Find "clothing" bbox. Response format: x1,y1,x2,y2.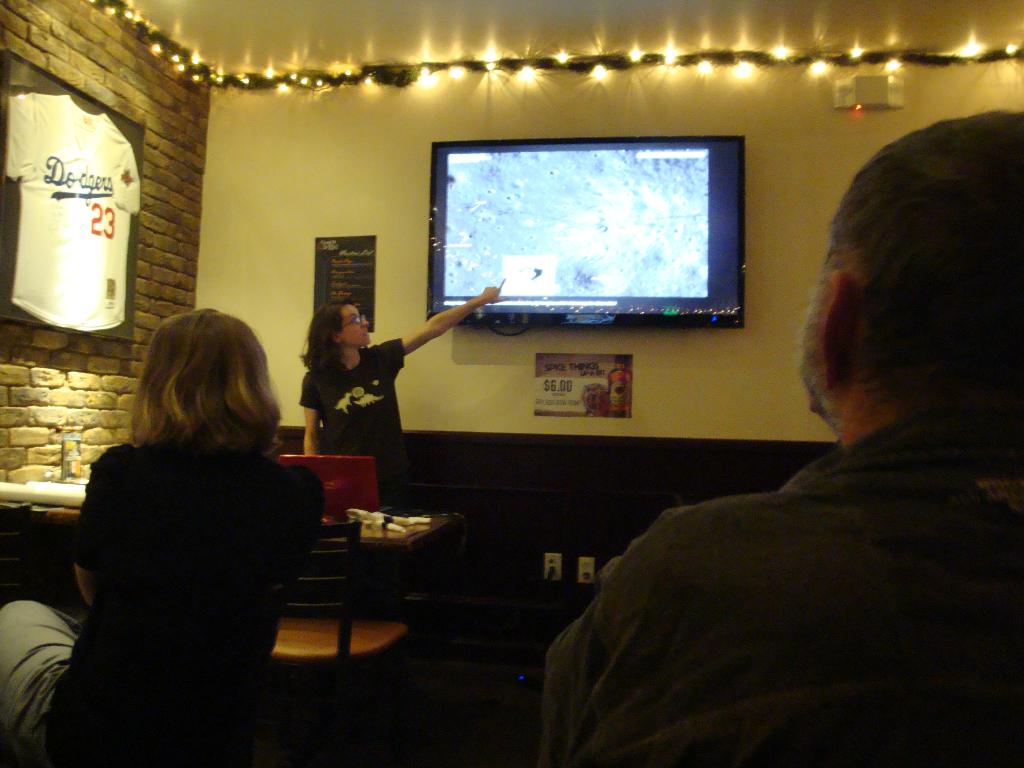
307,332,411,499.
